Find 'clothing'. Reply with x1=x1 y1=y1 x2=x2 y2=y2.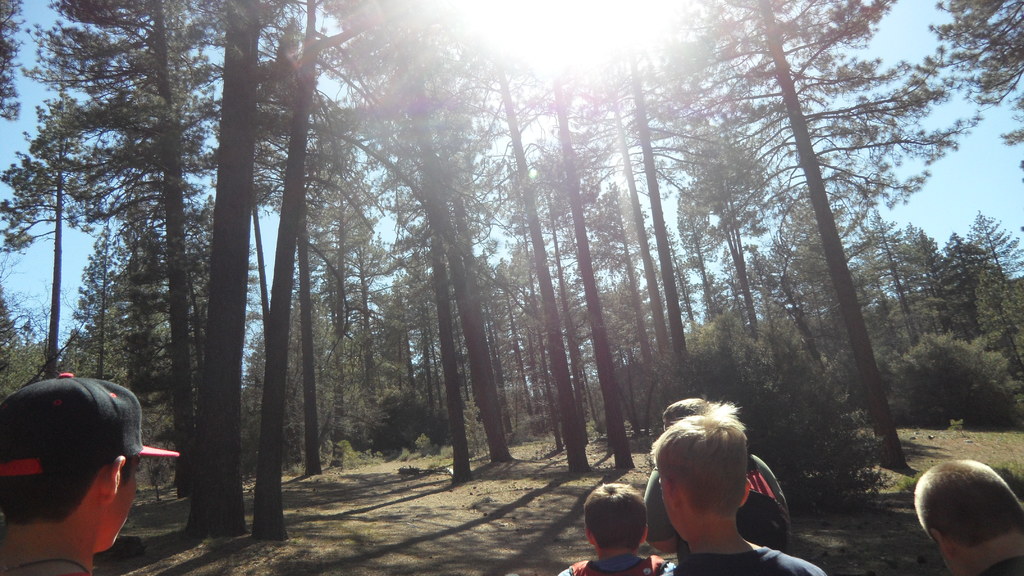
x1=556 y1=552 x2=675 y2=575.
